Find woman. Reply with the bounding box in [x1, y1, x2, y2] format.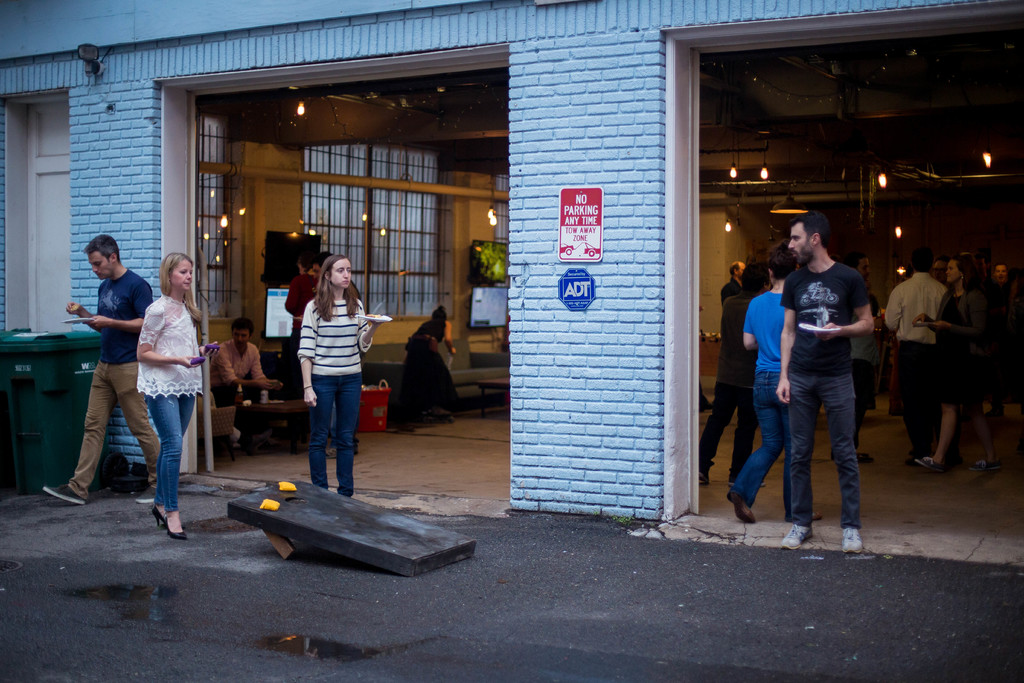
[300, 254, 381, 482].
